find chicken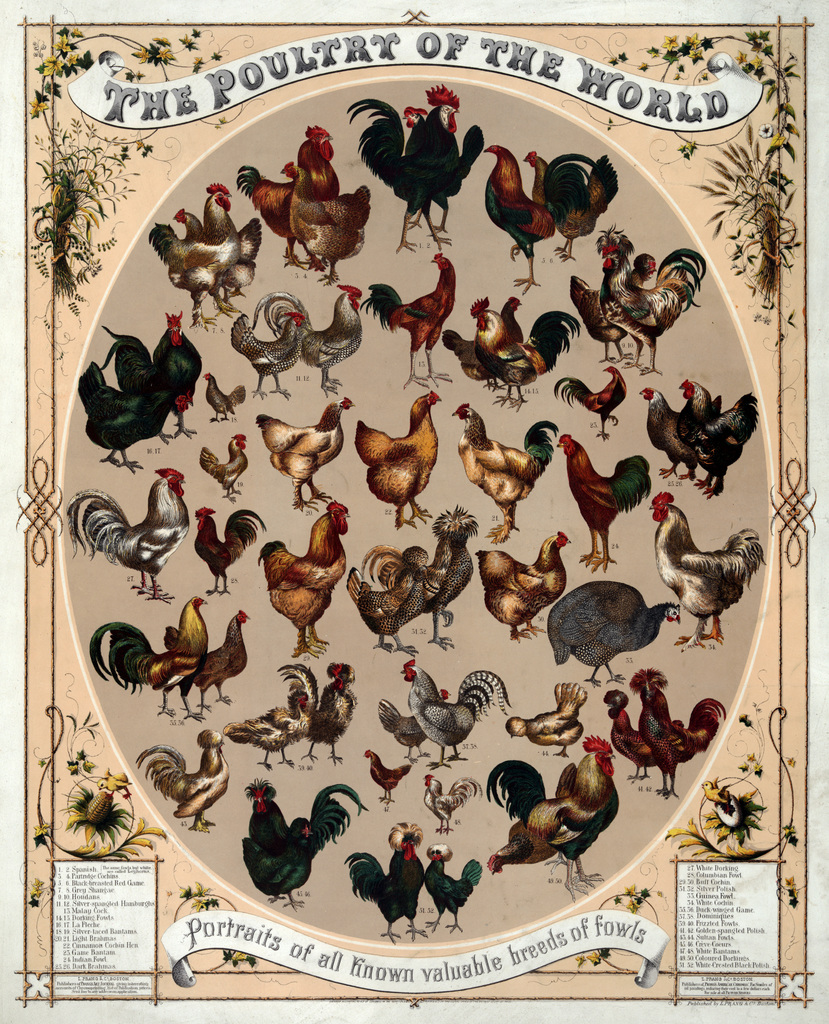
bbox(421, 771, 488, 837)
